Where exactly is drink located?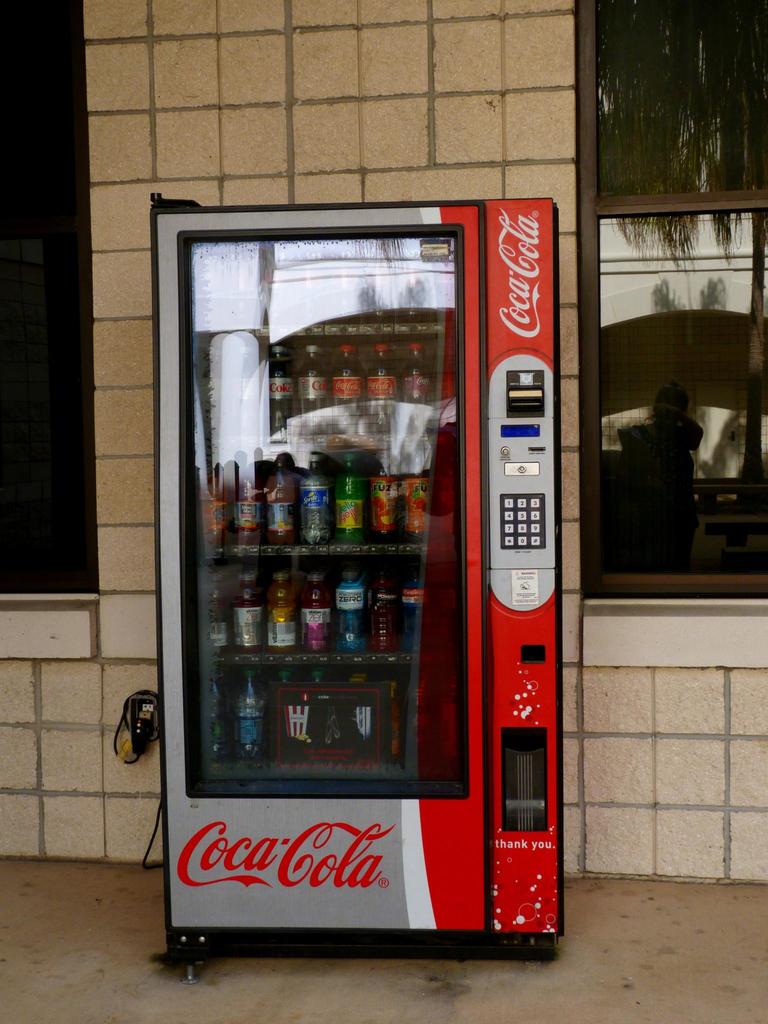
Its bounding box is bbox=(302, 472, 324, 545).
